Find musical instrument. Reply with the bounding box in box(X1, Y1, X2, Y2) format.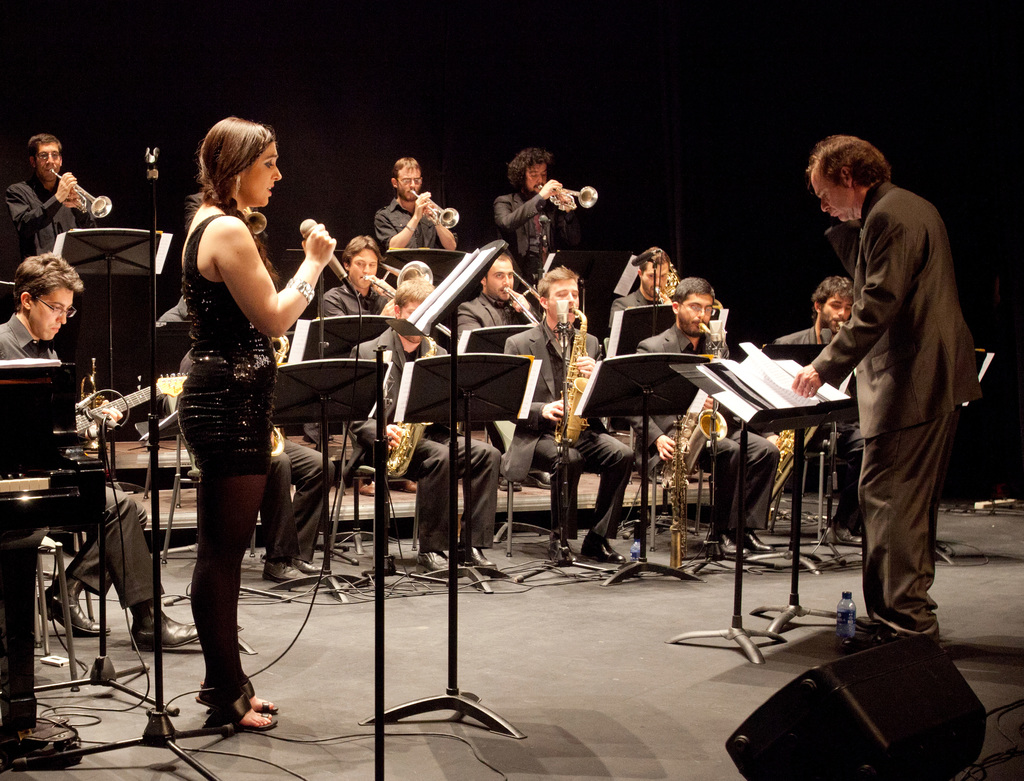
box(552, 304, 596, 447).
